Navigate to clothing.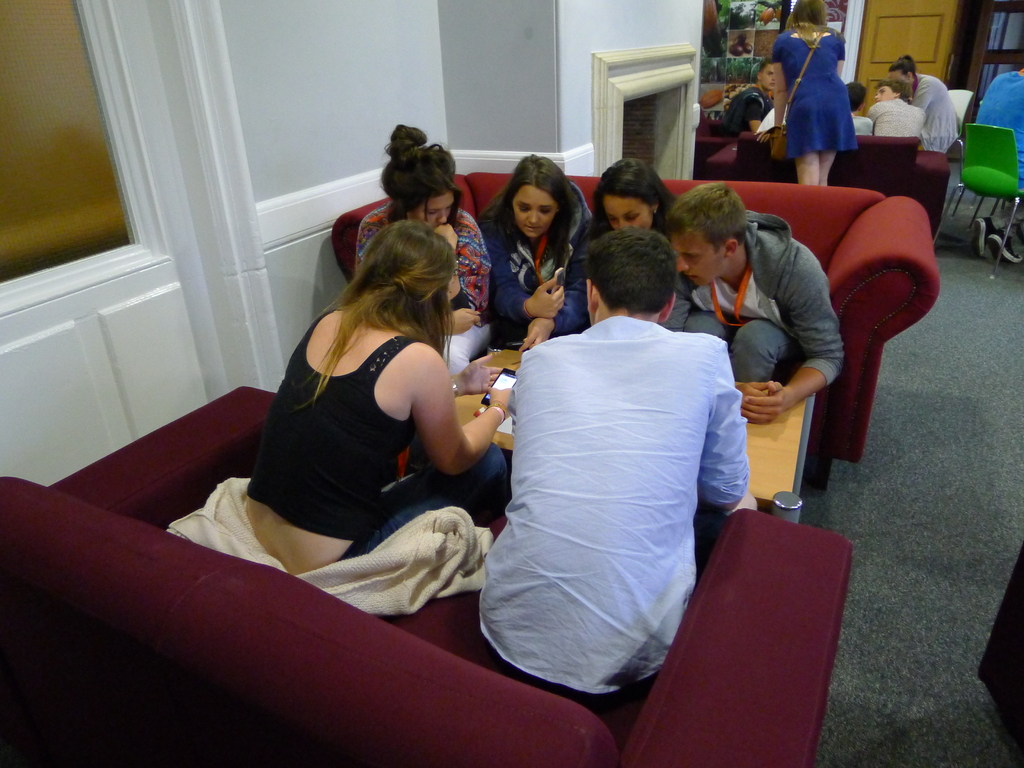
Navigation target: <region>660, 210, 847, 388</region>.
